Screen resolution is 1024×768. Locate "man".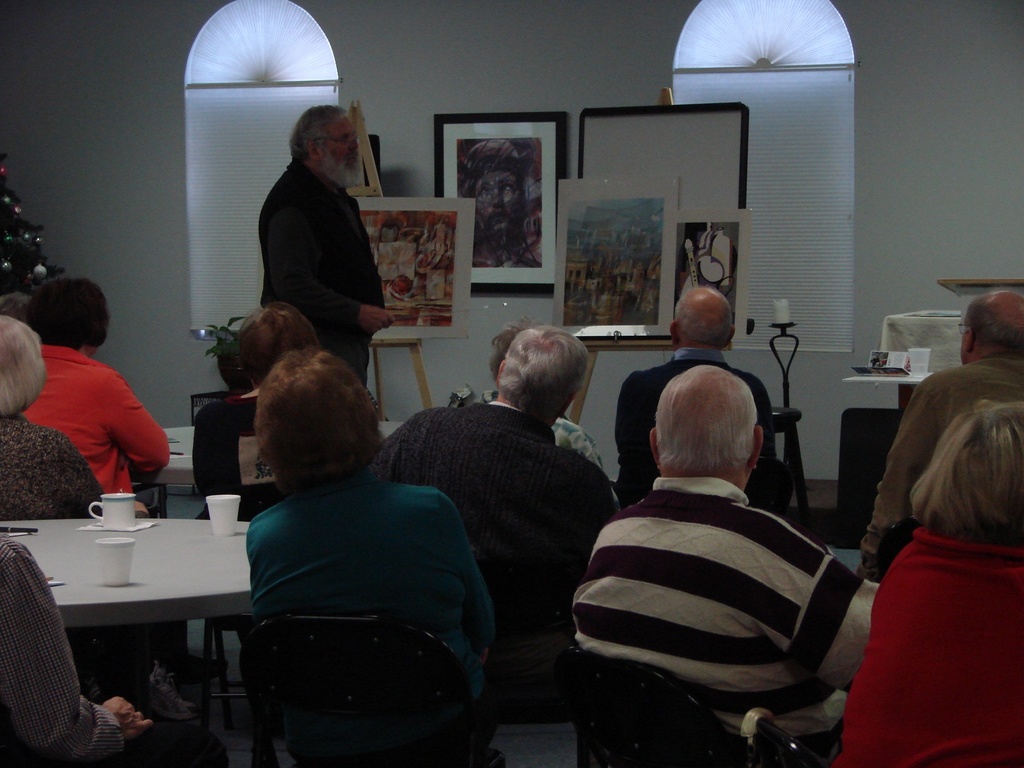
bbox=[369, 324, 613, 655].
